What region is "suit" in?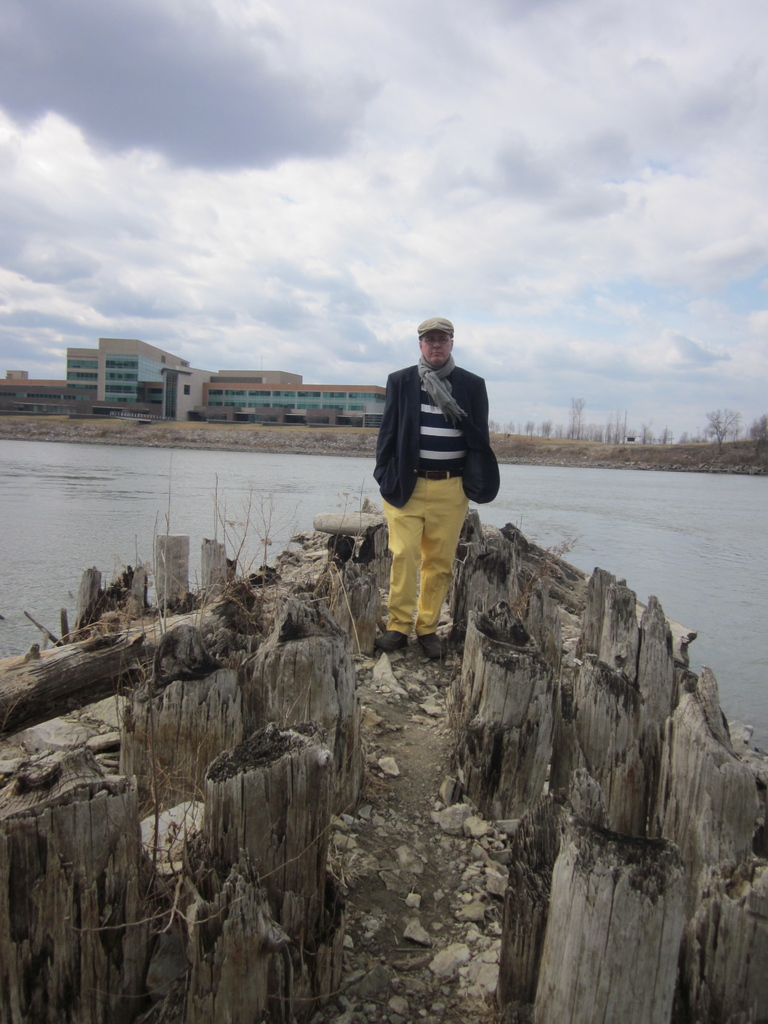
371:360:492:507.
